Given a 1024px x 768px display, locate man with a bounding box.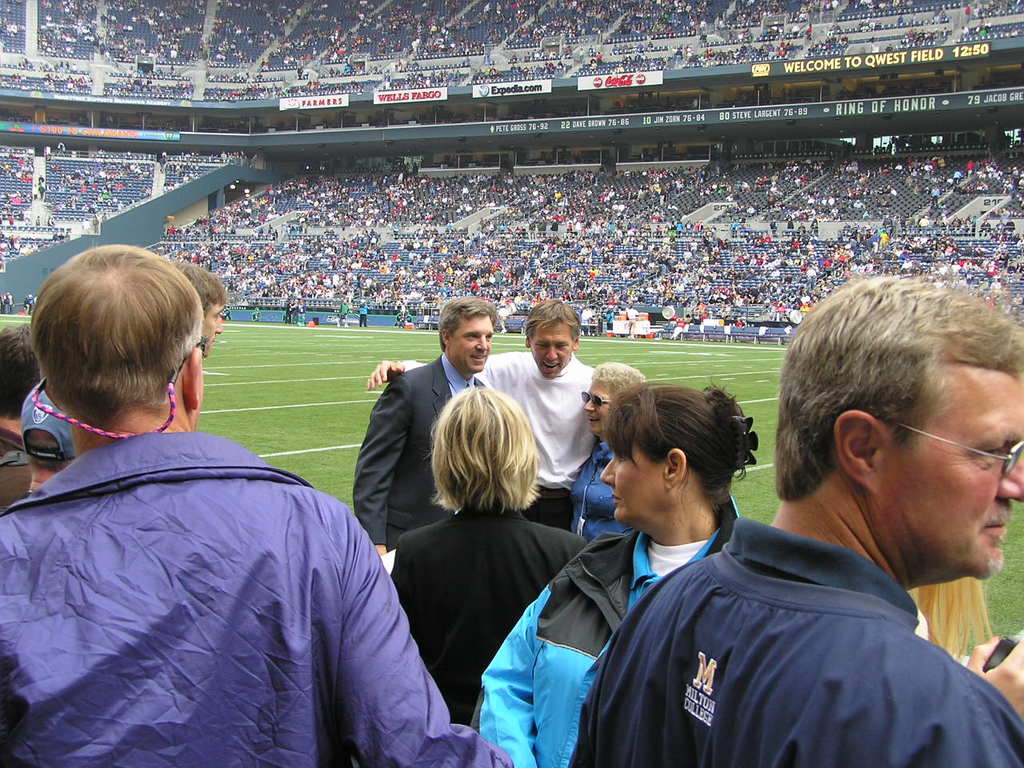
Located: (607,306,1023,760).
